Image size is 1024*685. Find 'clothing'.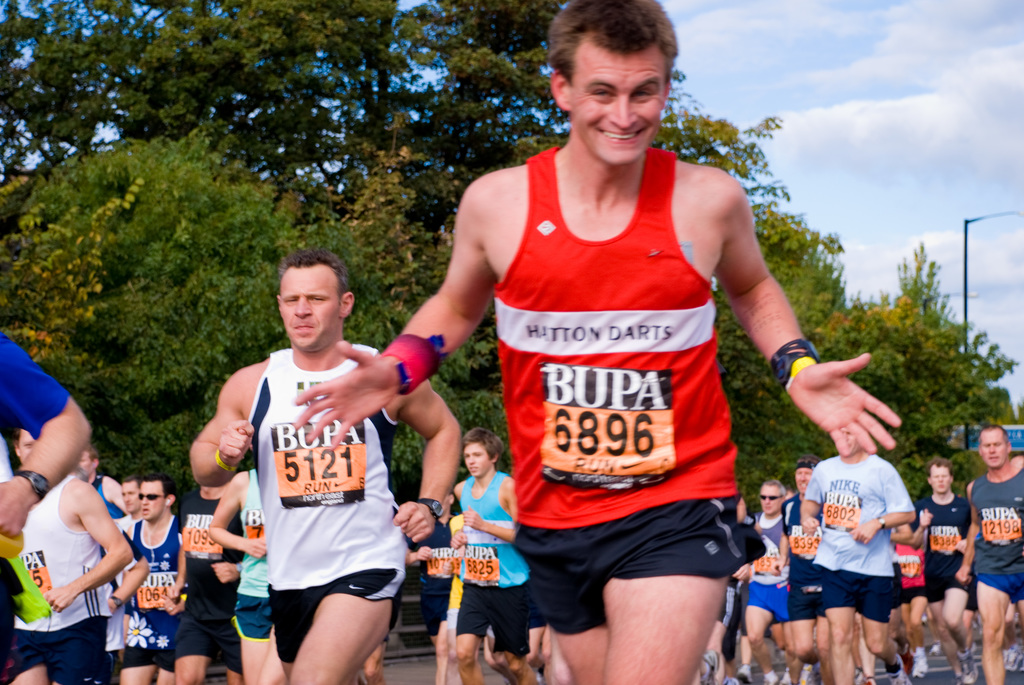
Rect(487, 144, 767, 636).
